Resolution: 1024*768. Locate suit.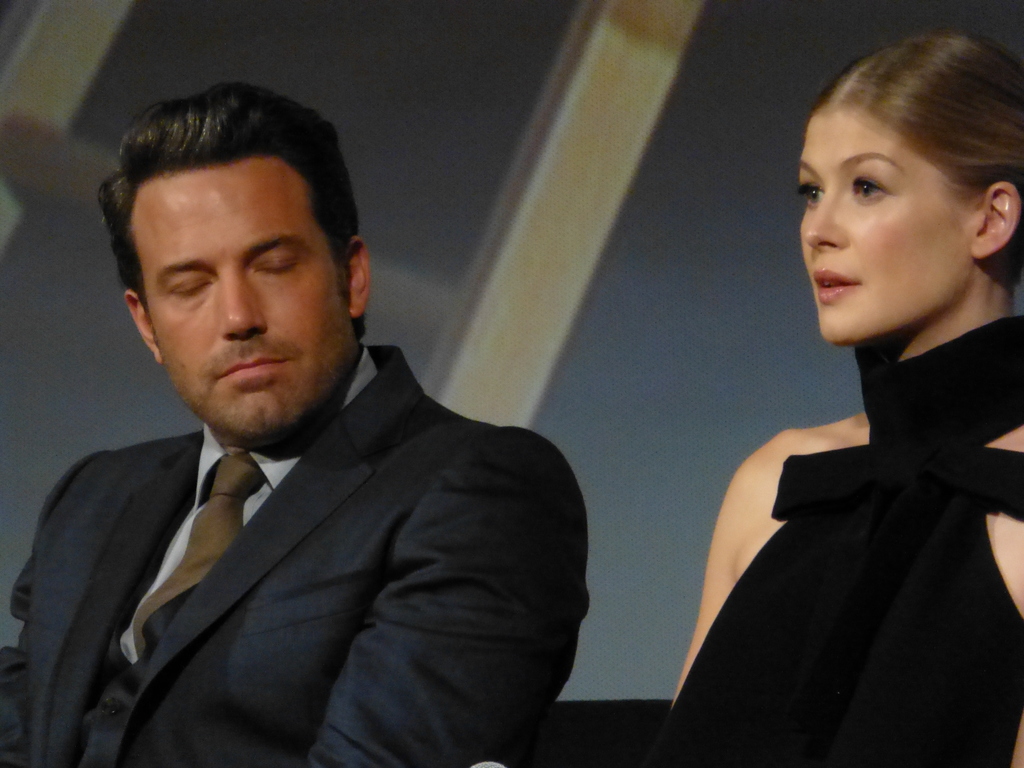
{"left": 7, "top": 230, "right": 613, "bottom": 755}.
